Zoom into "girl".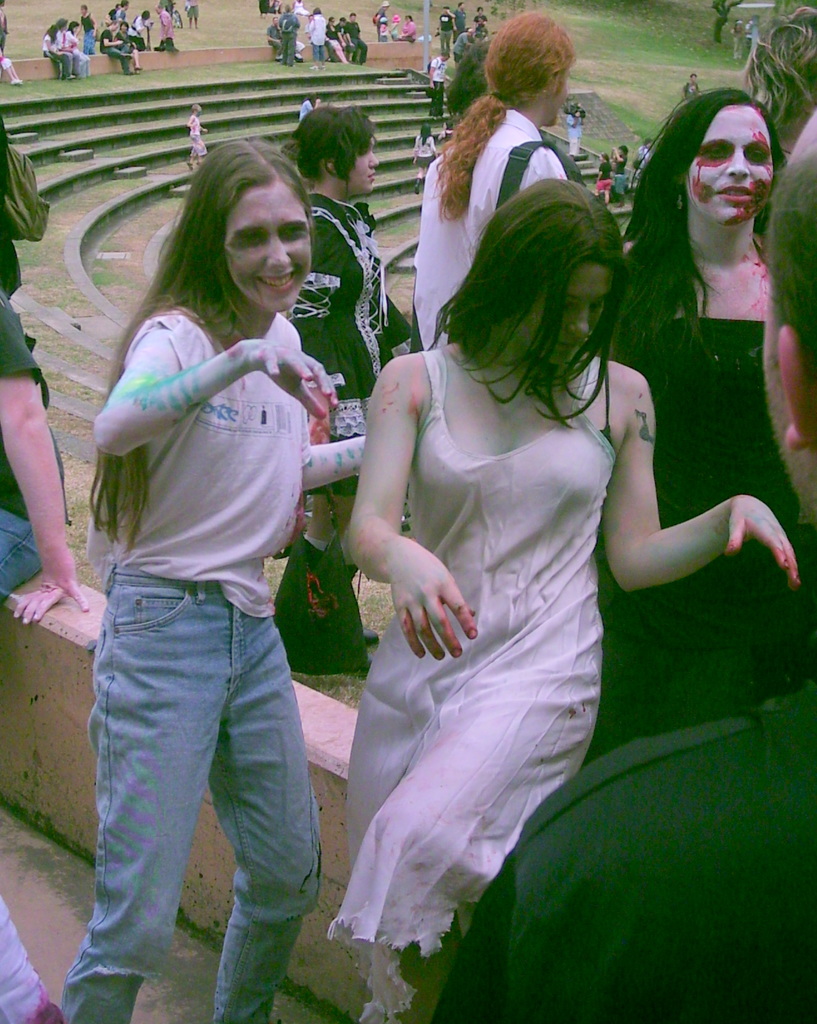
Zoom target: (left=587, top=80, right=816, bottom=748).
